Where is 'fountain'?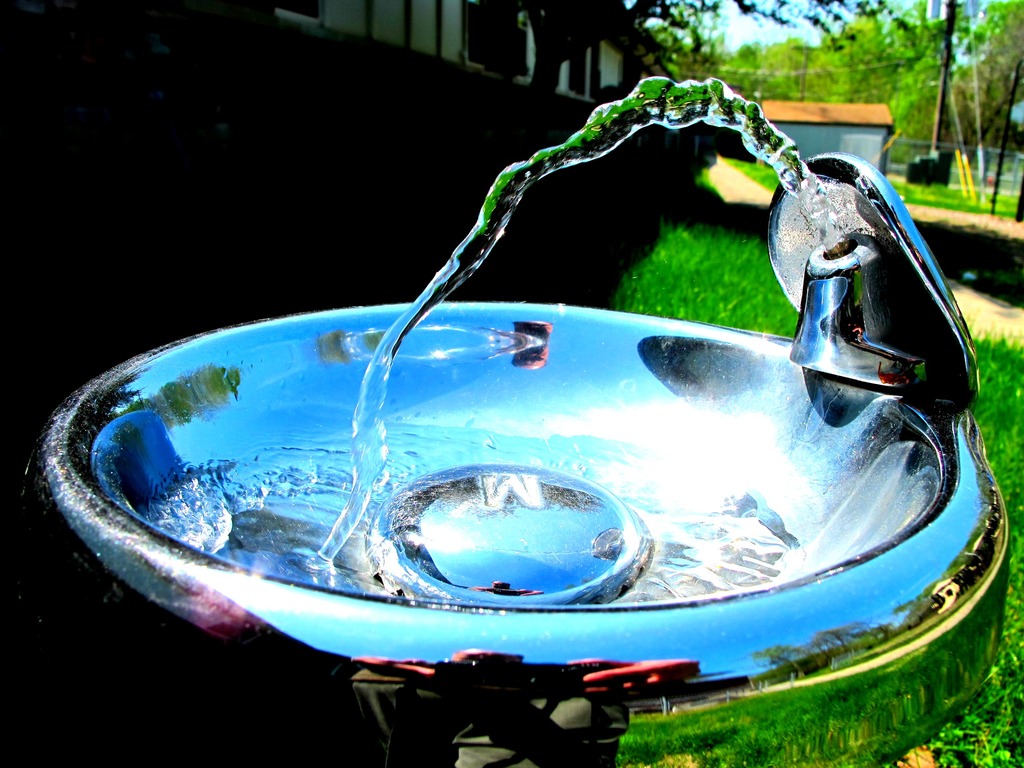
bbox=(17, 72, 1015, 728).
